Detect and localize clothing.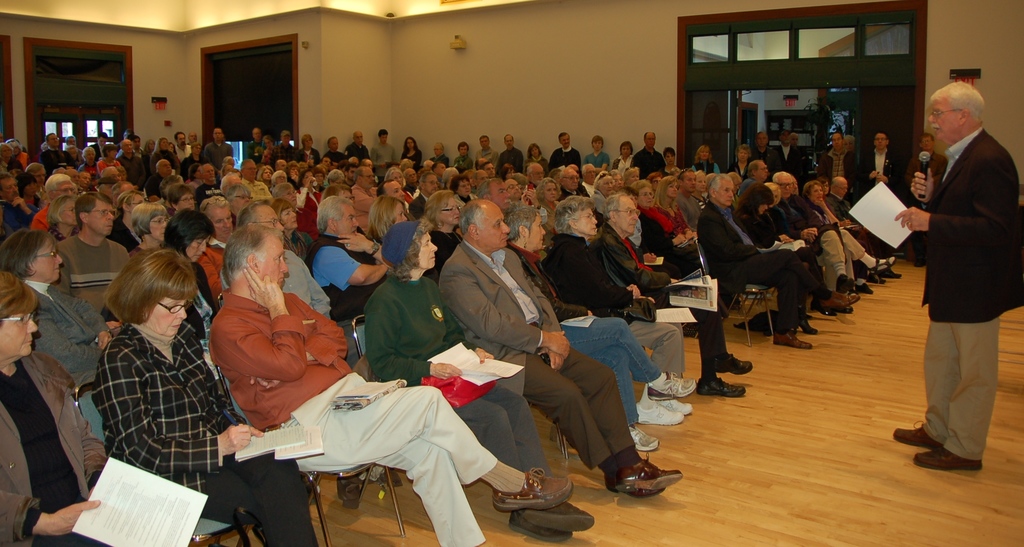
Localized at x1=506, y1=238, x2=660, y2=425.
